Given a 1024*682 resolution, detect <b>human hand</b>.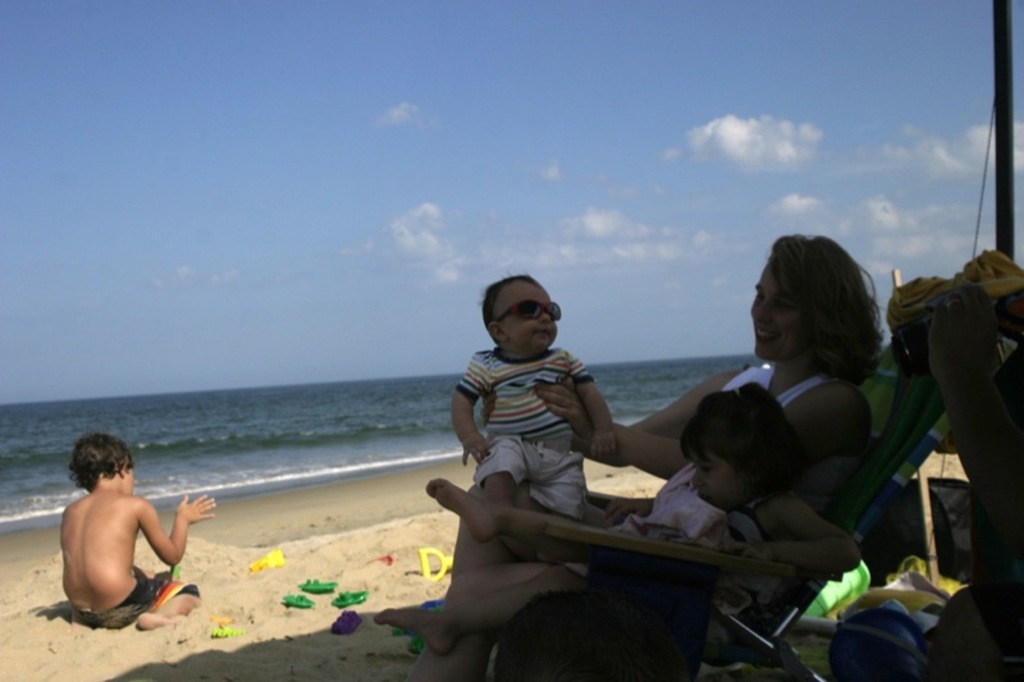
x1=536 y1=376 x2=594 y2=438.
